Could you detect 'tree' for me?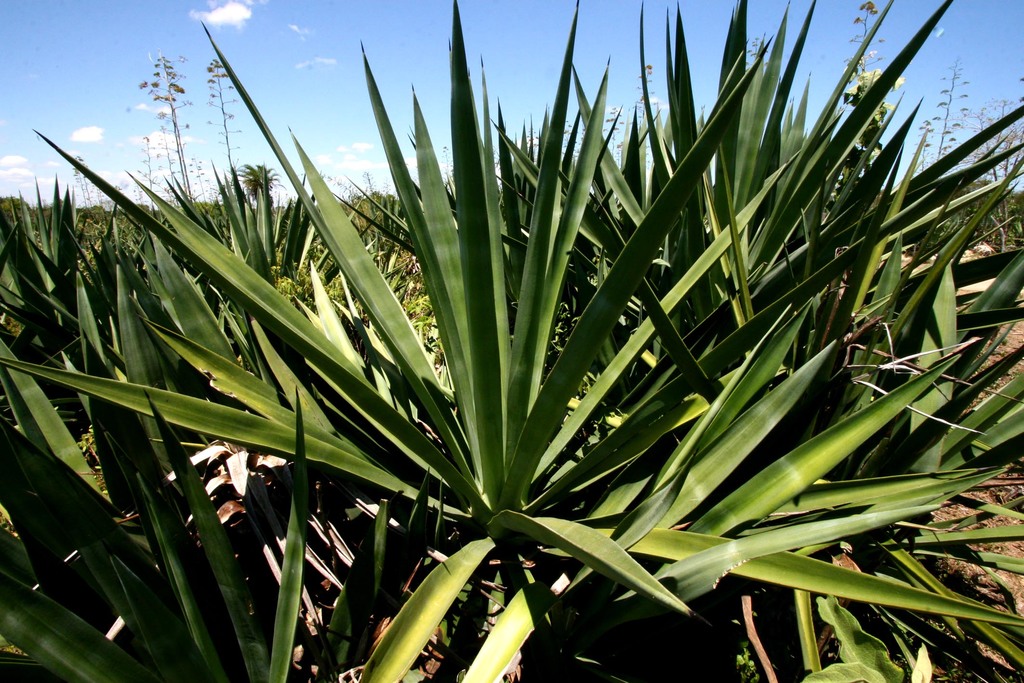
Detection result: bbox=(135, 44, 193, 199).
